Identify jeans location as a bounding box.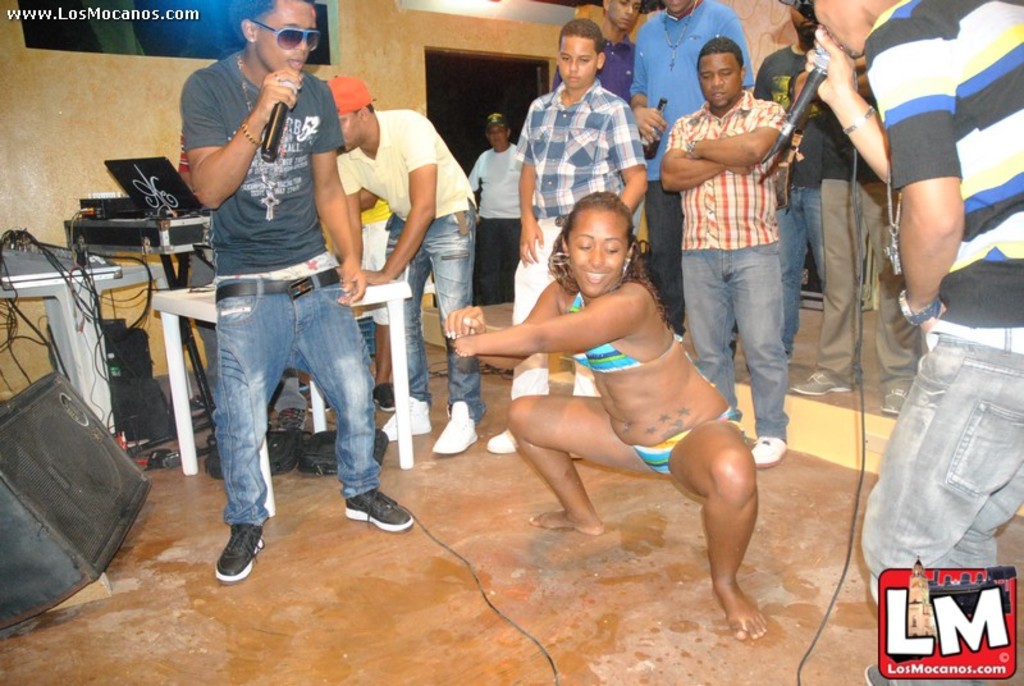
[476, 216, 515, 296].
